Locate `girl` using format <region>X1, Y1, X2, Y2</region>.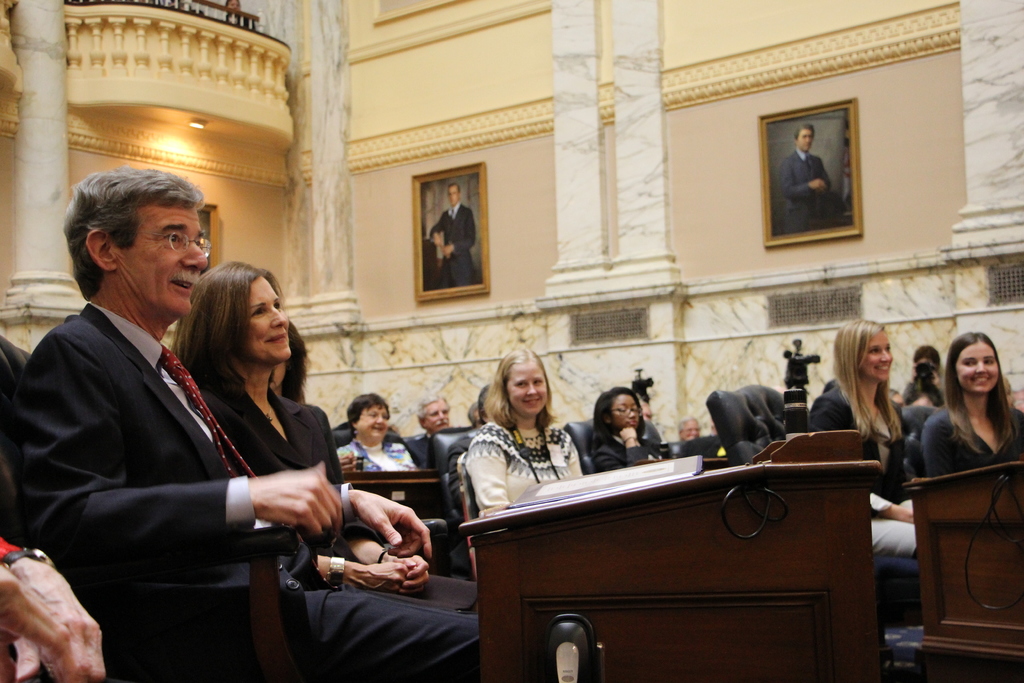
<region>340, 388, 408, 475</region>.
